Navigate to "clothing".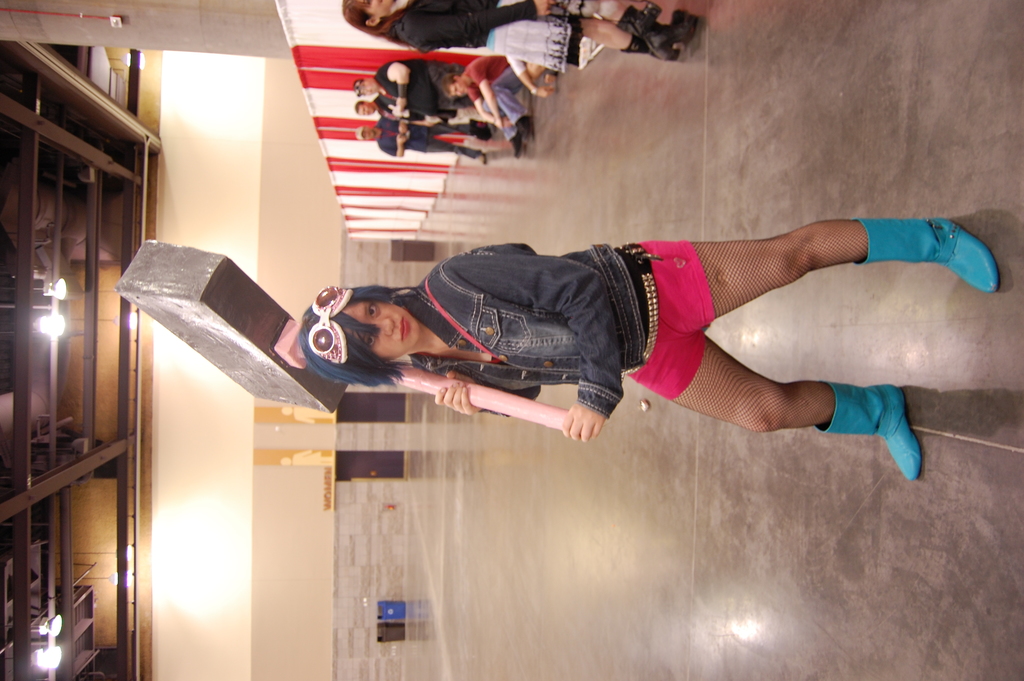
Navigation target: pyautogui.locateOnScreen(388, 0, 584, 72).
